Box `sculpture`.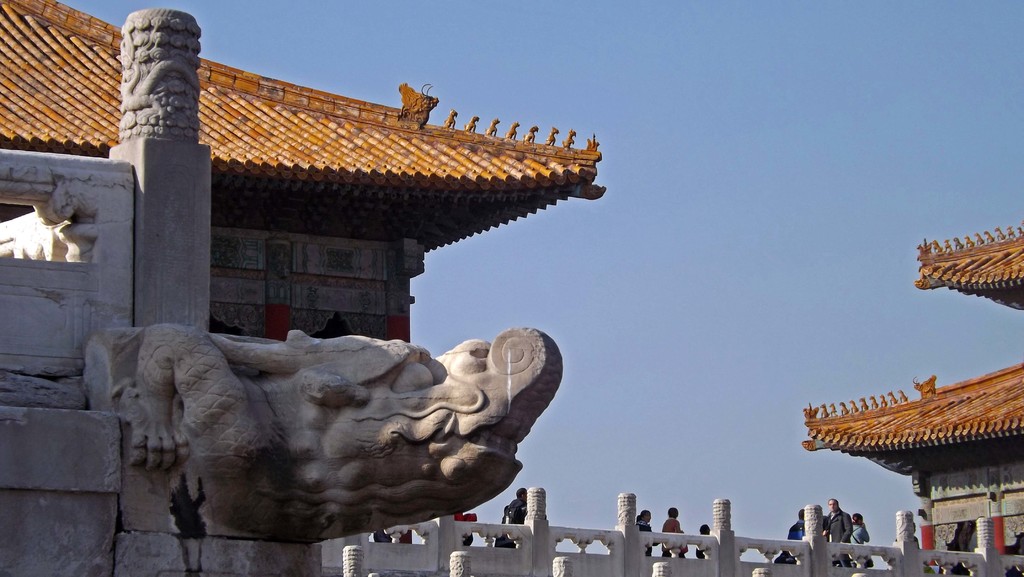
52/308/569/539.
